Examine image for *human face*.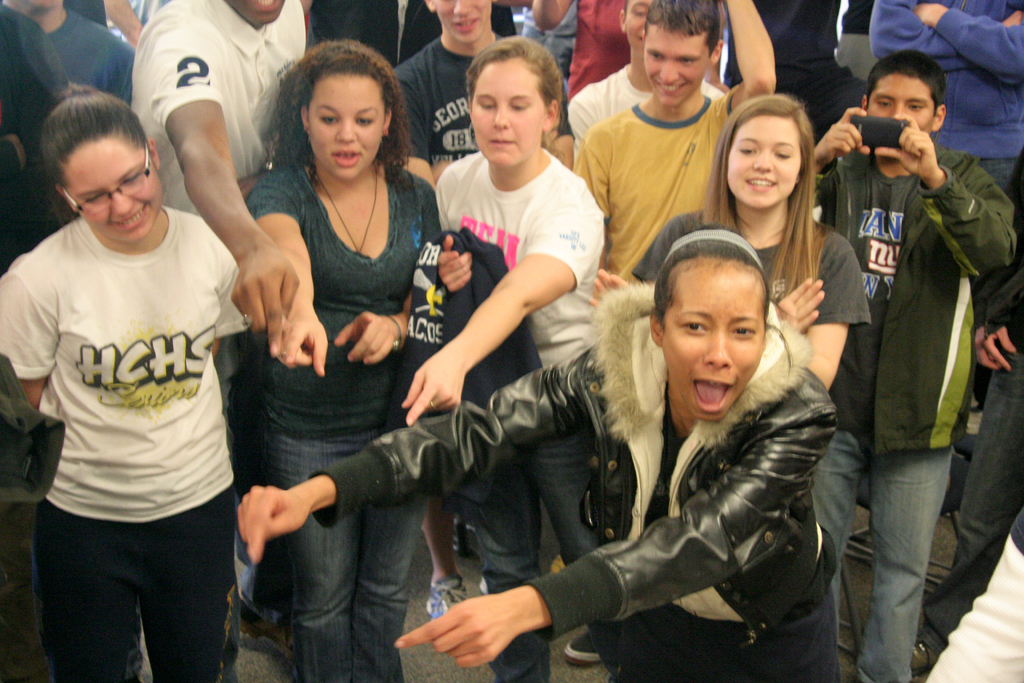
Examination result: 67 132 160 238.
